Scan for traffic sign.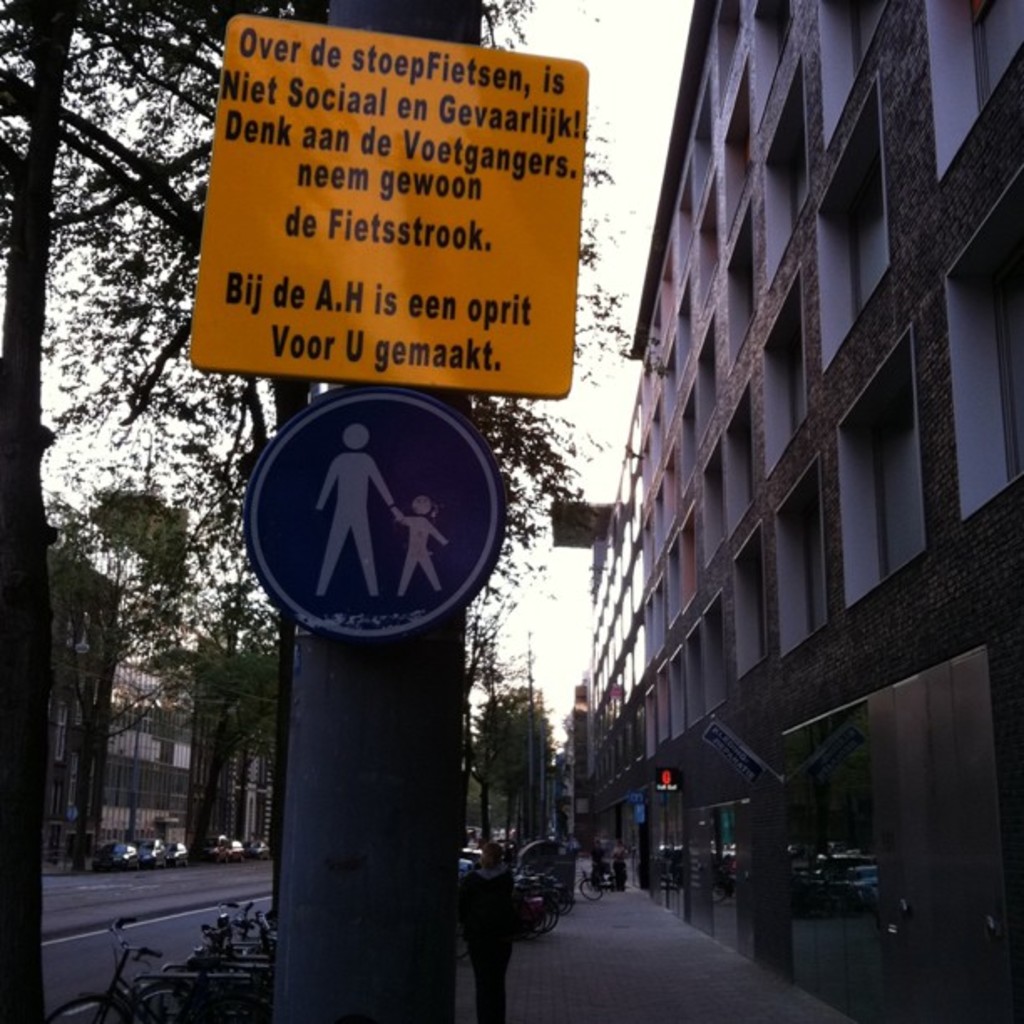
Scan result: select_region(238, 390, 507, 644).
